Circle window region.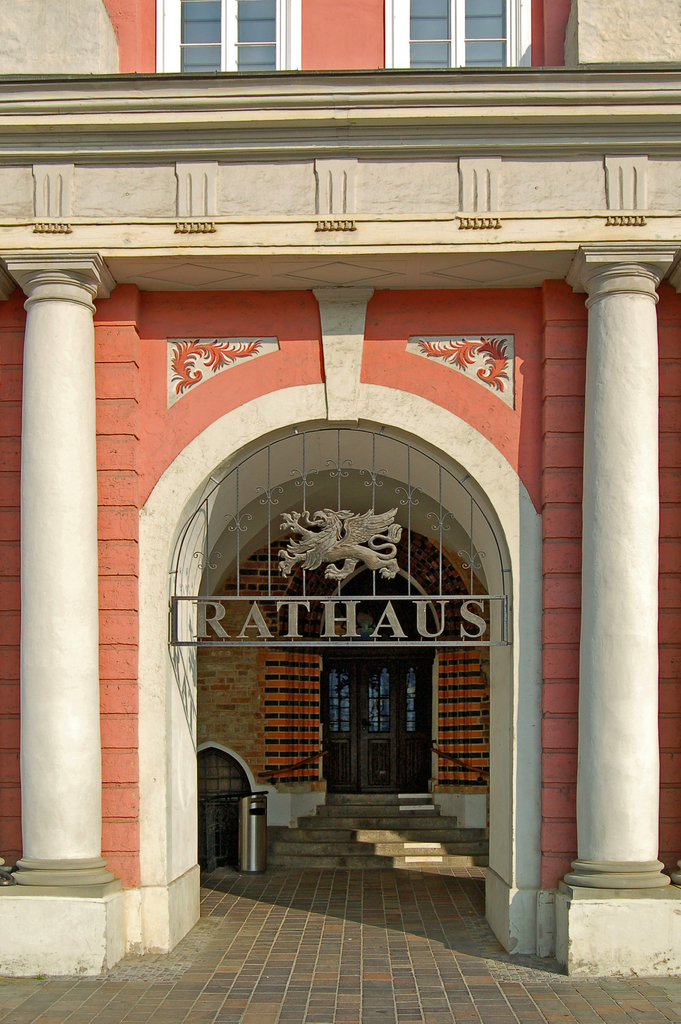
Region: (x1=375, y1=0, x2=536, y2=78).
